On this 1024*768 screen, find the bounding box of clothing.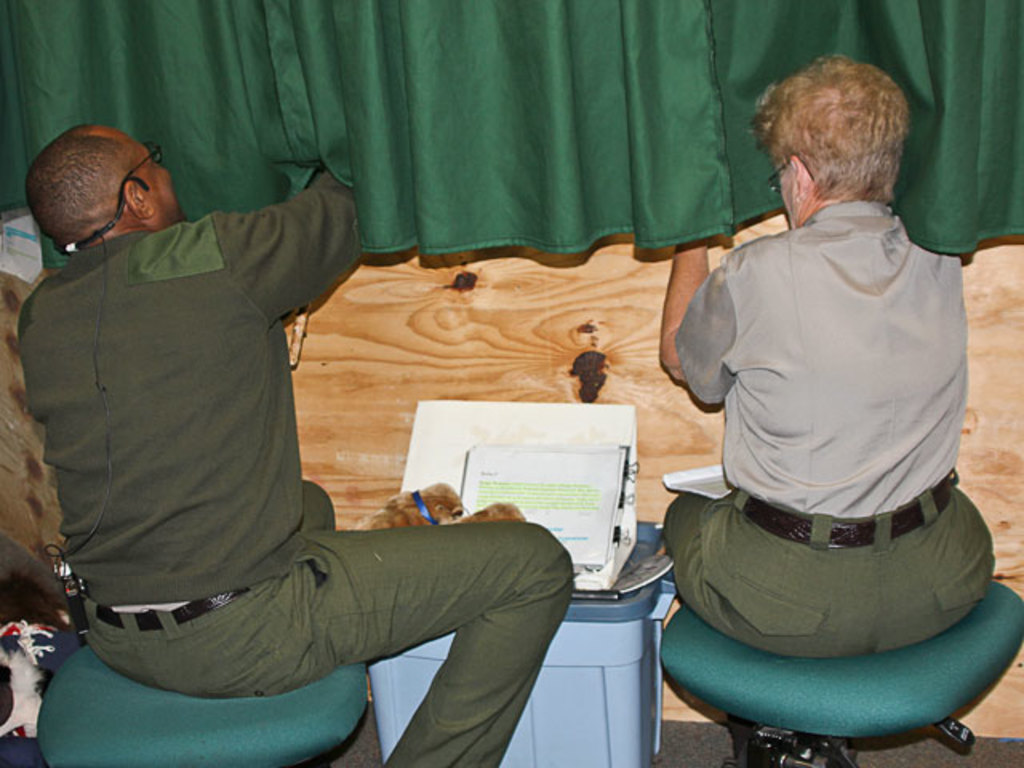
Bounding box: pyautogui.locateOnScreen(662, 202, 997, 656).
